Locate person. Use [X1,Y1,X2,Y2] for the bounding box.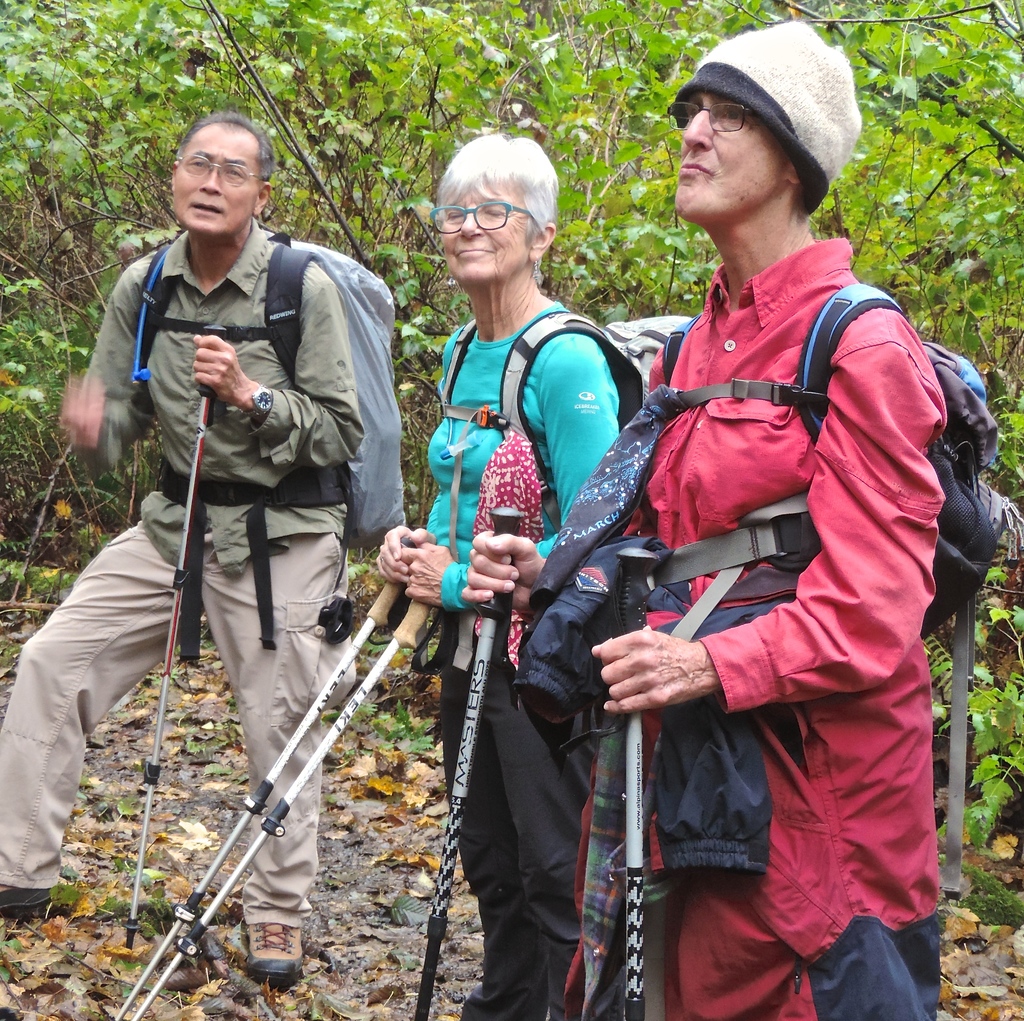
[373,137,644,1020].
